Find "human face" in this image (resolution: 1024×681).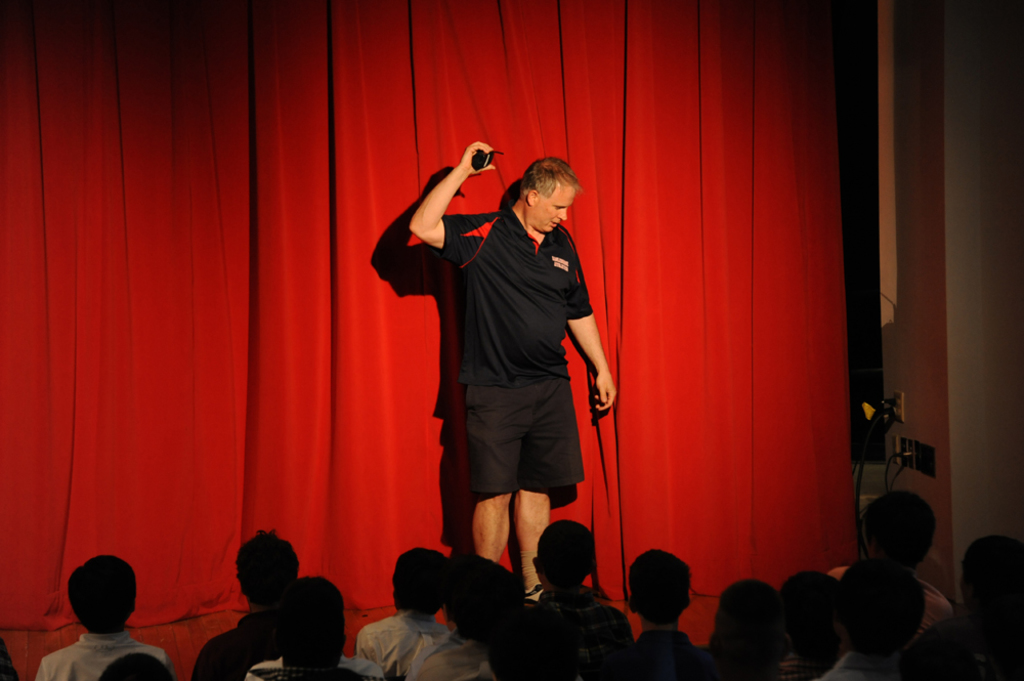
crop(538, 184, 575, 231).
